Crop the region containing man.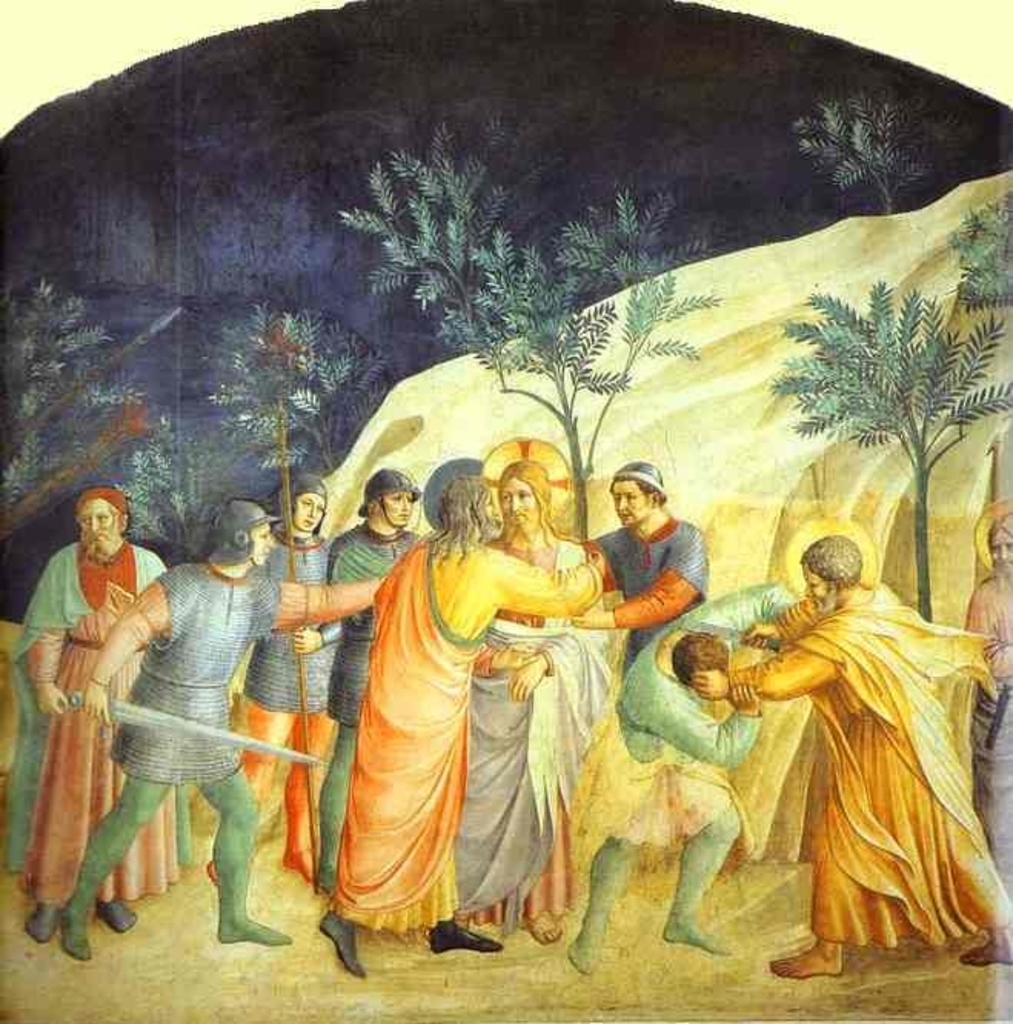
Crop region: x1=315, y1=474, x2=606, y2=975.
